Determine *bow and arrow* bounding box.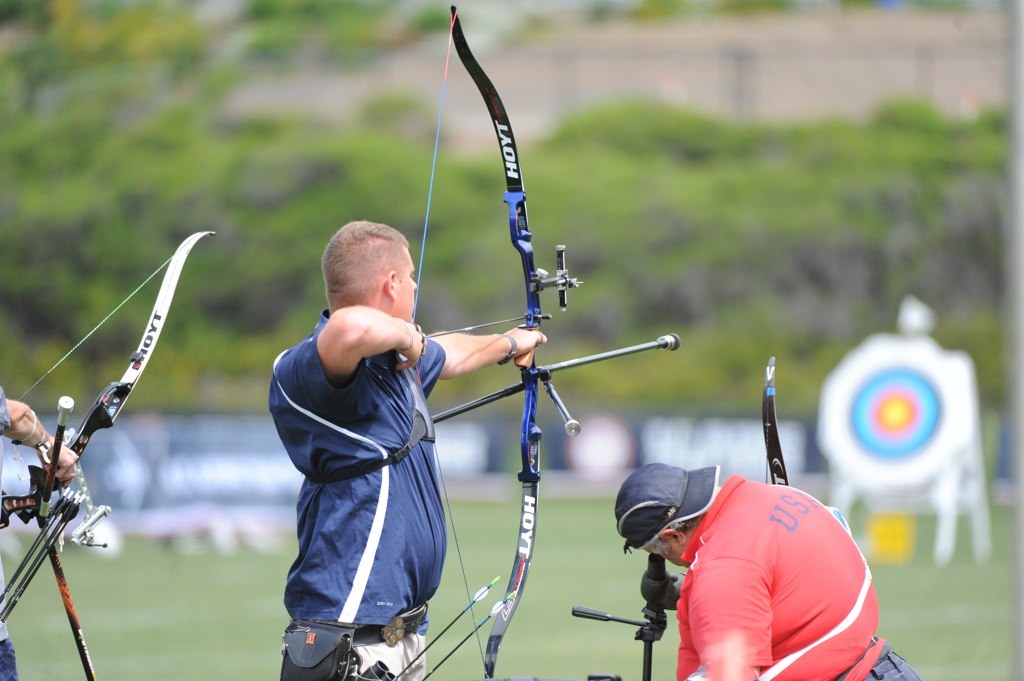
Determined: l=409, t=2, r=679, b=680.
